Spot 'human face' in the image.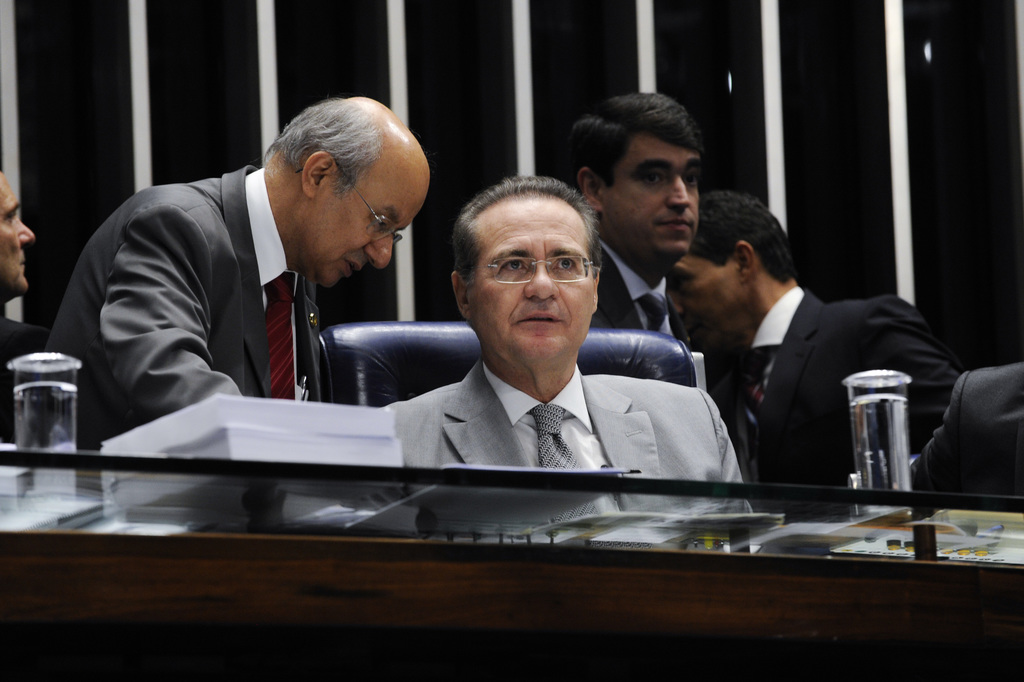
'human face' found at {"left": 469, "top": 195, "right": 598, "bottom": 366}.
